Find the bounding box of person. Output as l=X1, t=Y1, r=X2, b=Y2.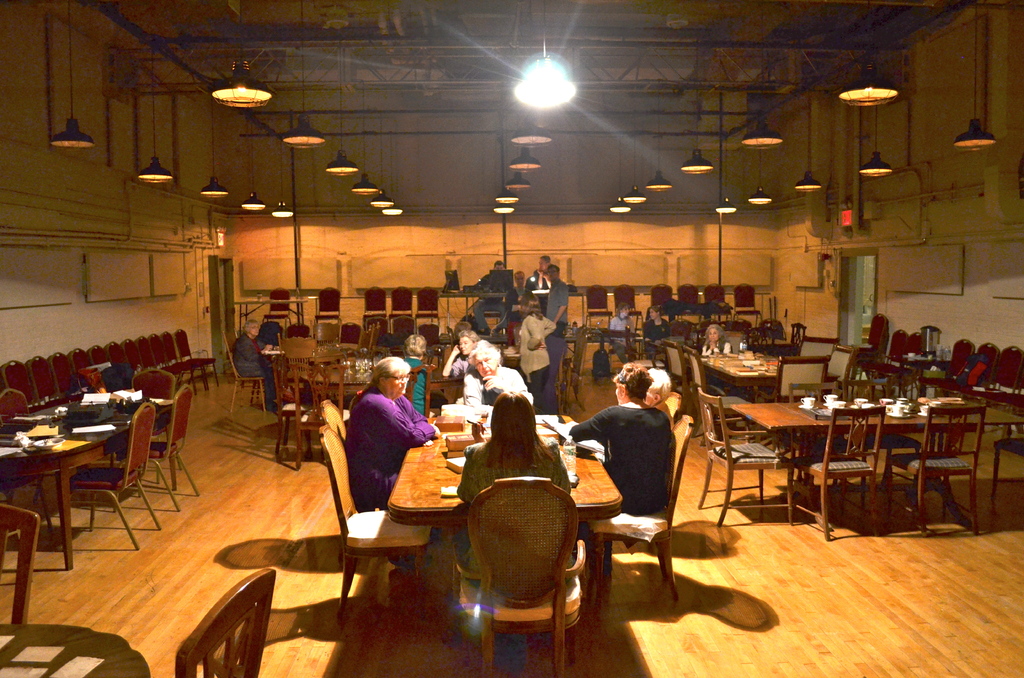
l=508, t=269, r=534, b=325.
